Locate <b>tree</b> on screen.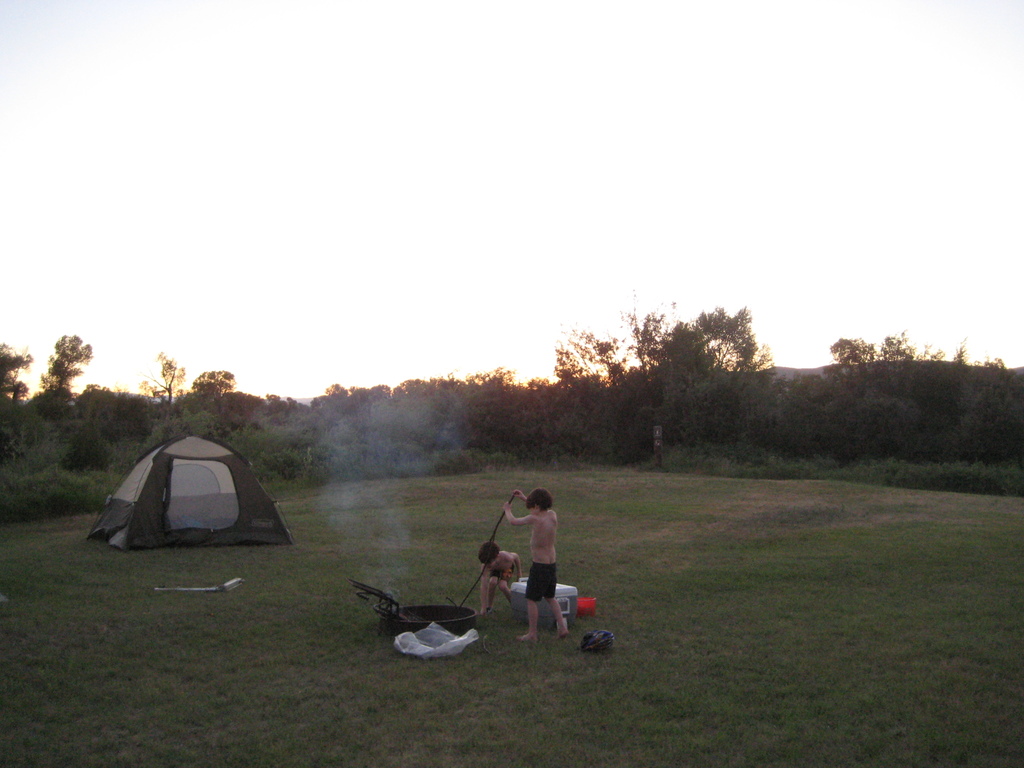
On screen at detection(186, 367, 237, 415).
